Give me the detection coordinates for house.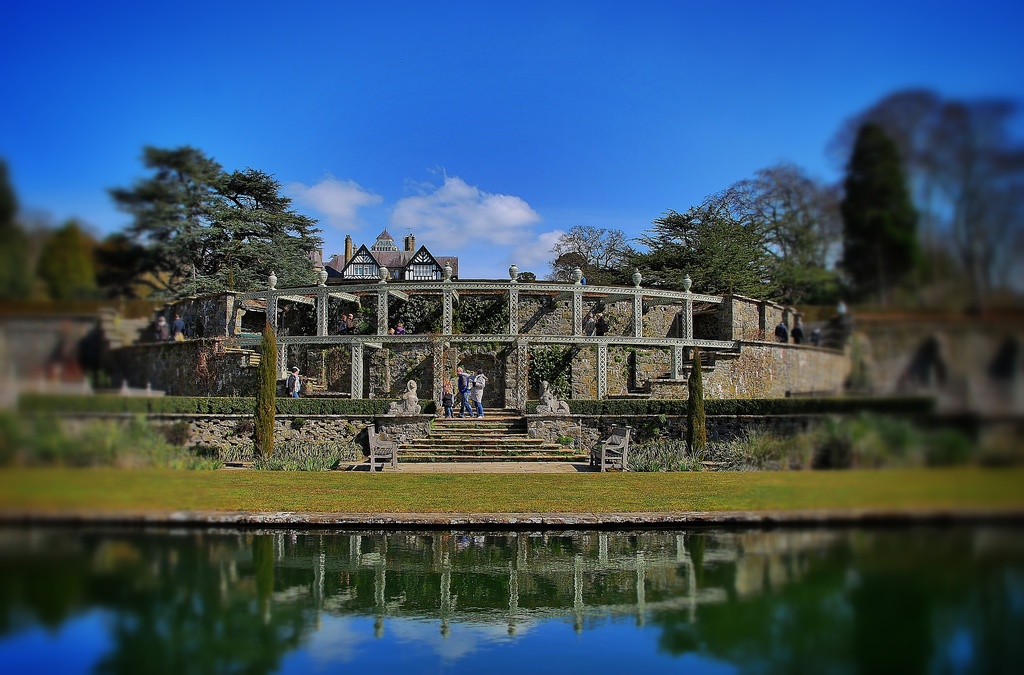
Rect(860, 283, 1014, 441).
